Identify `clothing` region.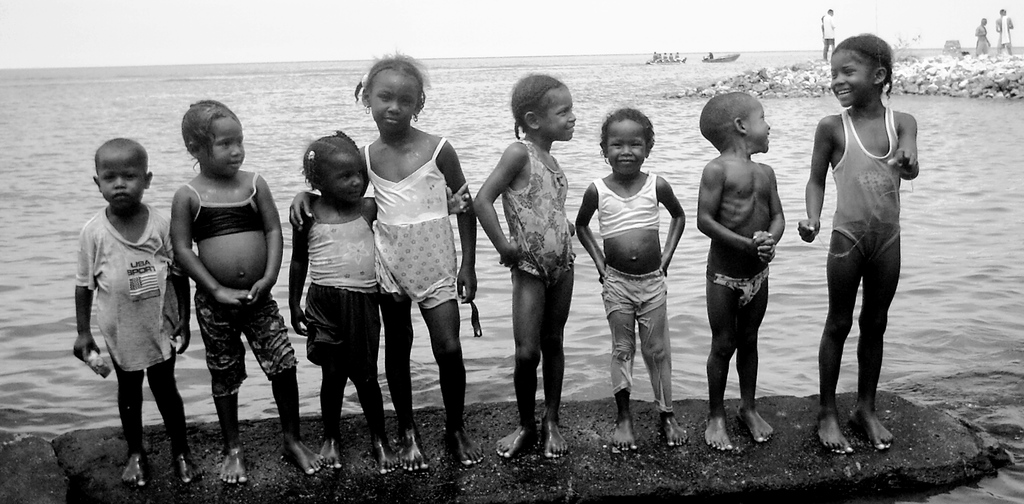
Region: [x1=188, y1=159, x2=297, y2=394].
